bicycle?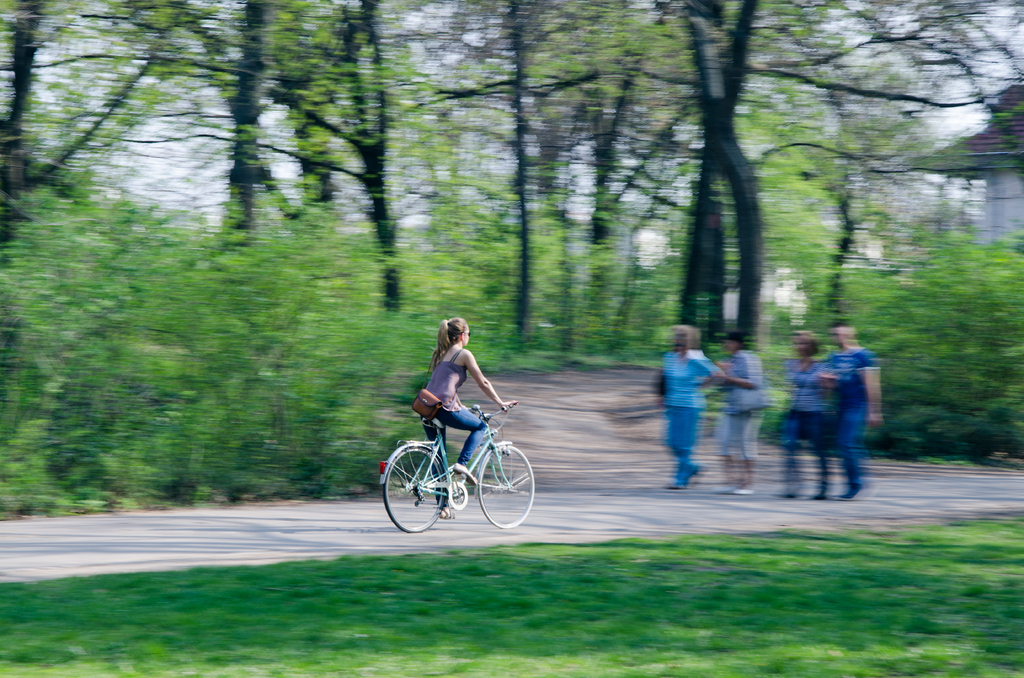
locate(381, 404, 535, 531)
